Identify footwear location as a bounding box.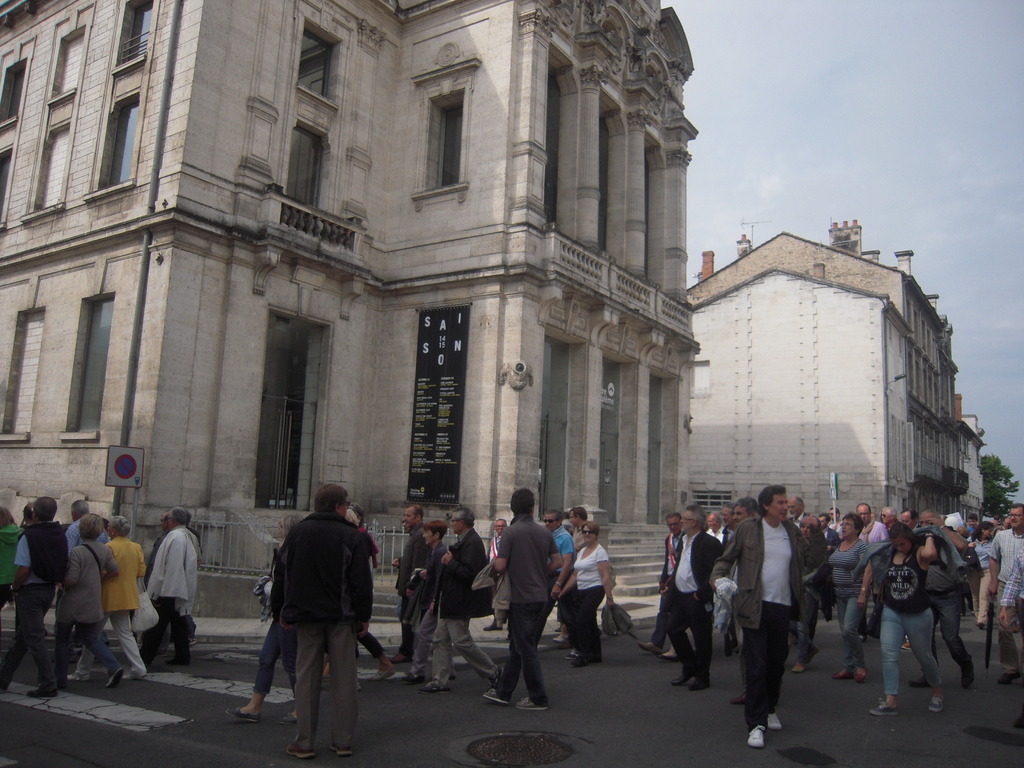
left=29, top=685, right=63, bottom=703.
